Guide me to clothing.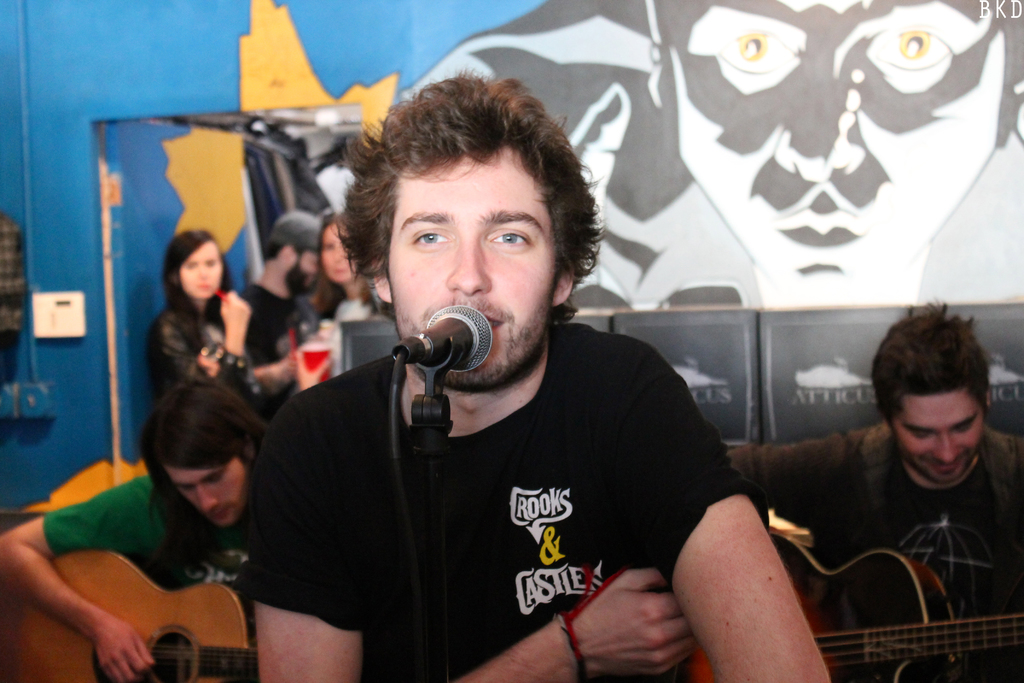
Guidance: bbox=(248, 287, 782, 672).
